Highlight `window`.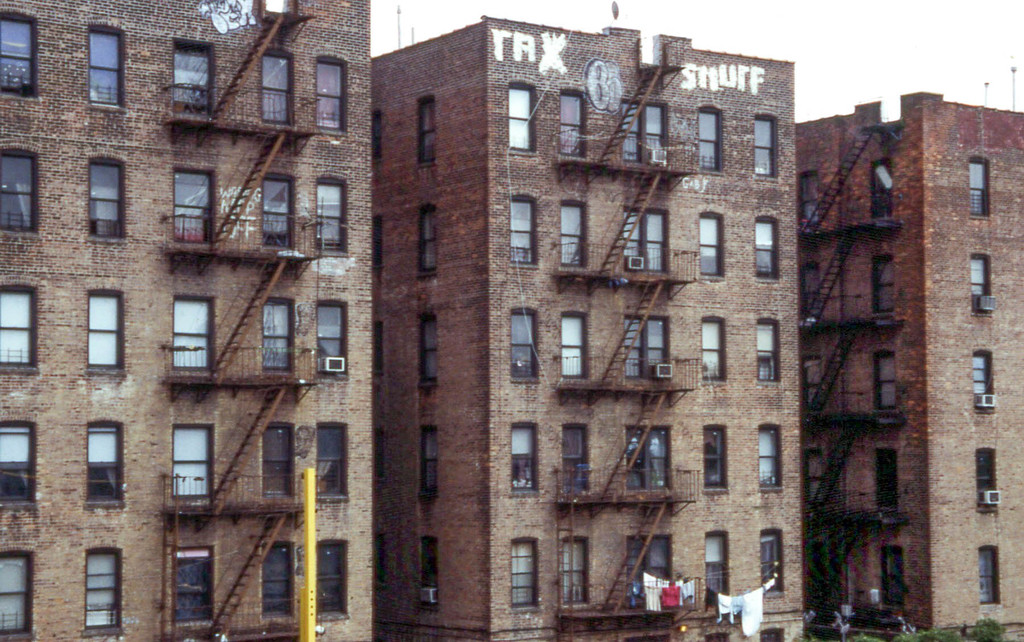
Highlighted region: (left=89, top=294, right=123, bottom=374).
